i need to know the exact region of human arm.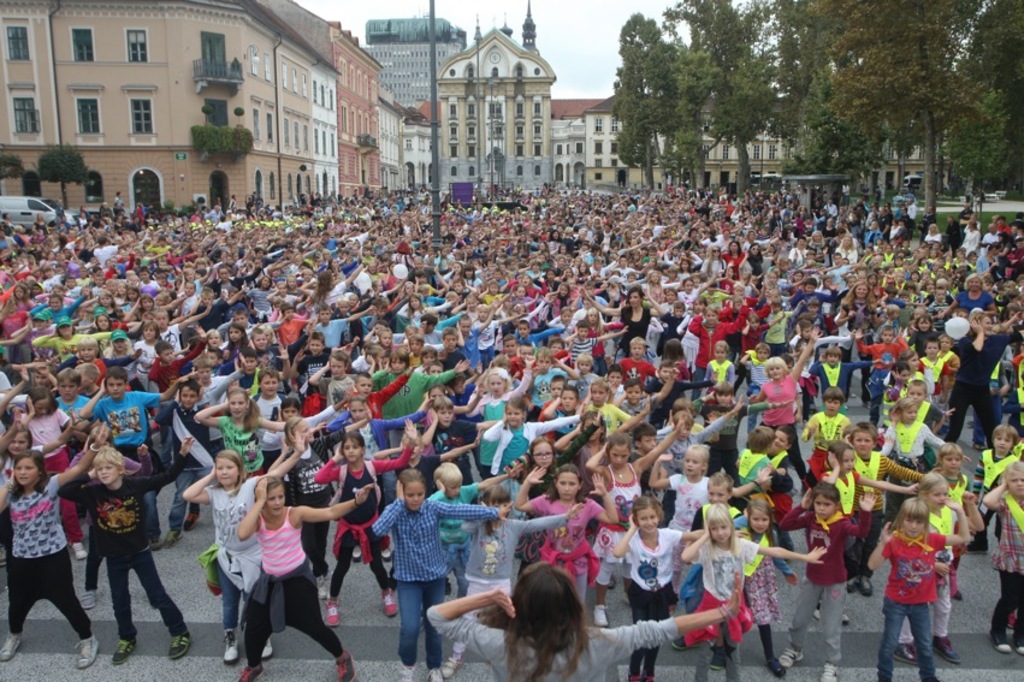
Region: [left=427, top=591, right=516, bottom=666].
